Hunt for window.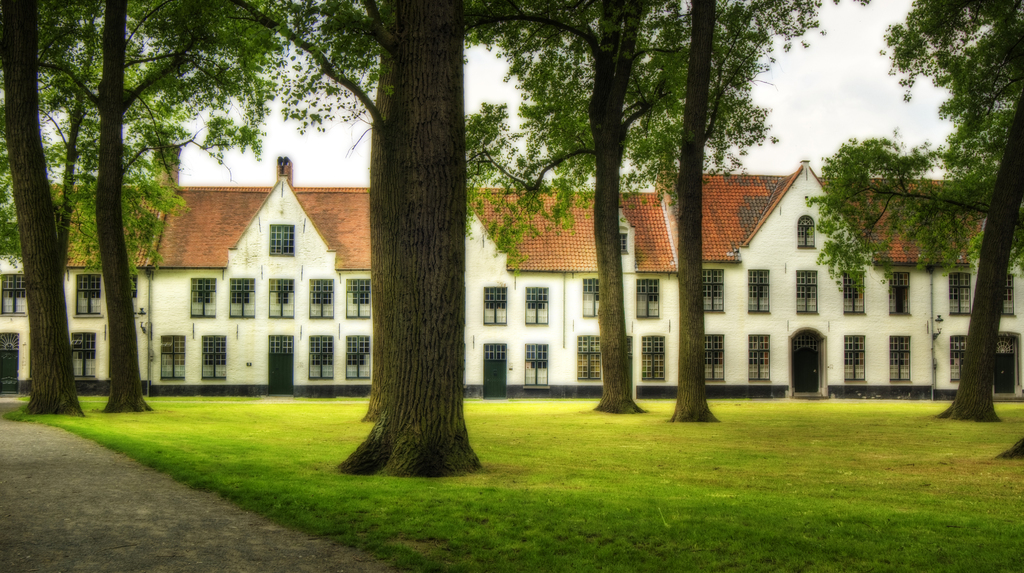
Hunted down at left=578, top=335, right=604, bottom=379.
